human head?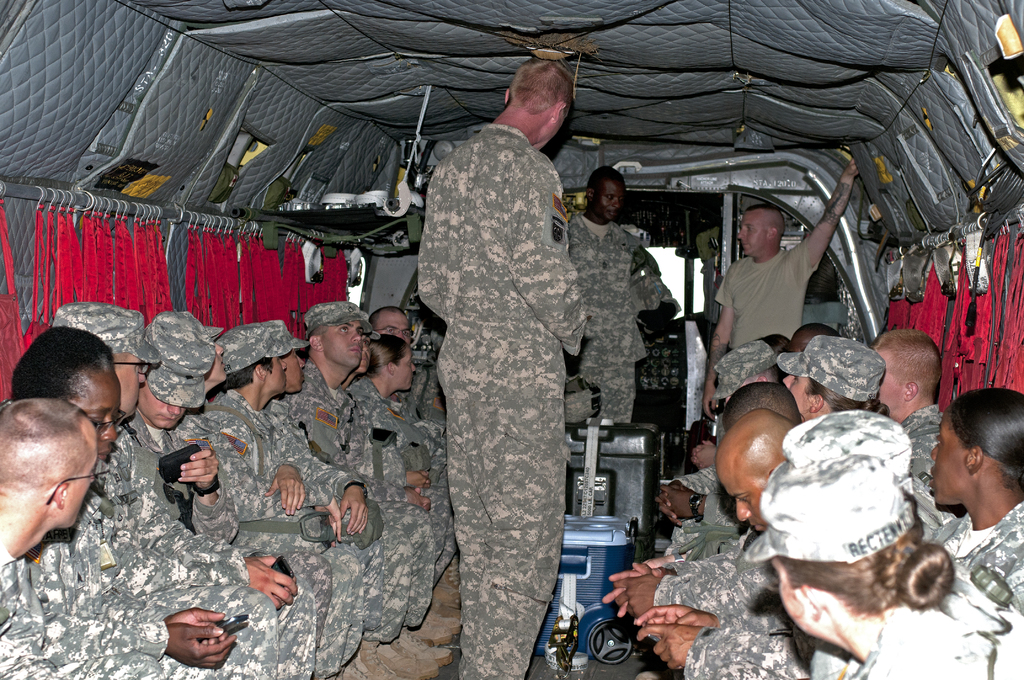
bbox(0, 394, 97, 524)
